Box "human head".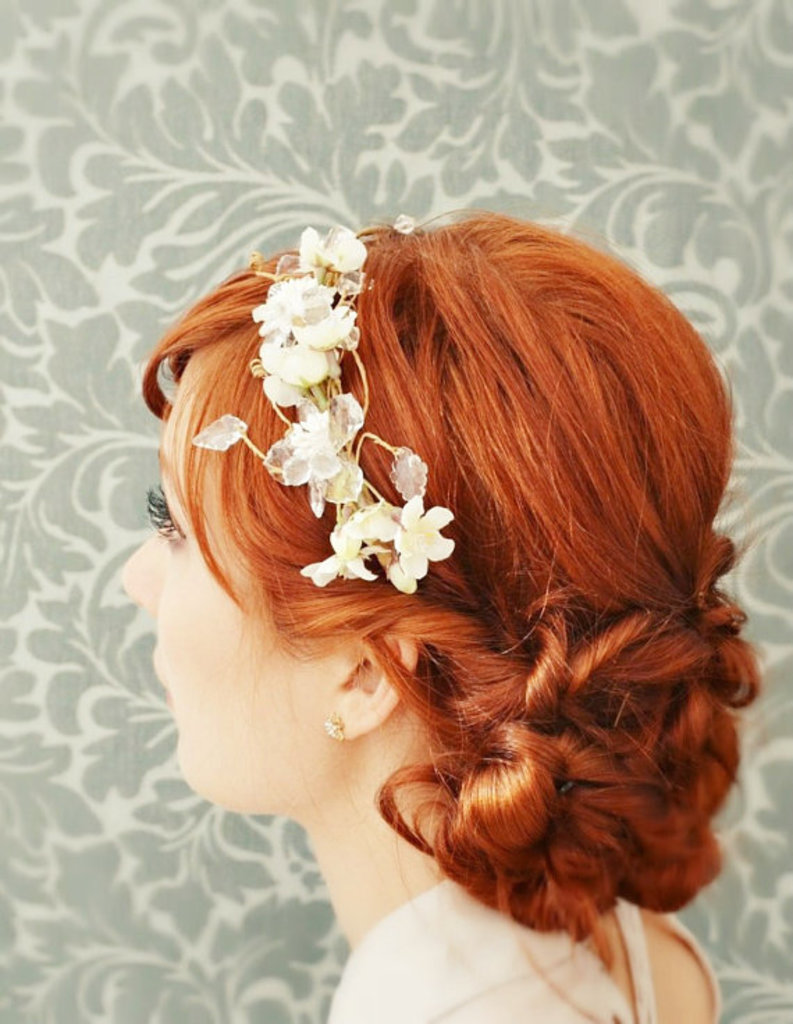
164, 231, 740, 811.
